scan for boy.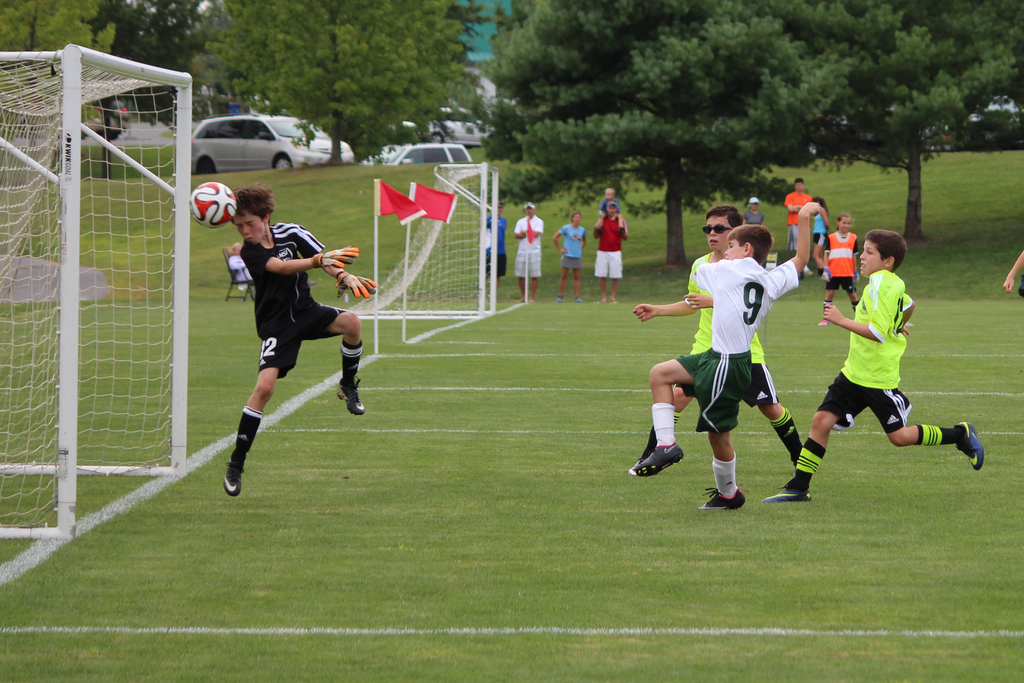
Scan result: BBox(223, 183, 372, 498).
